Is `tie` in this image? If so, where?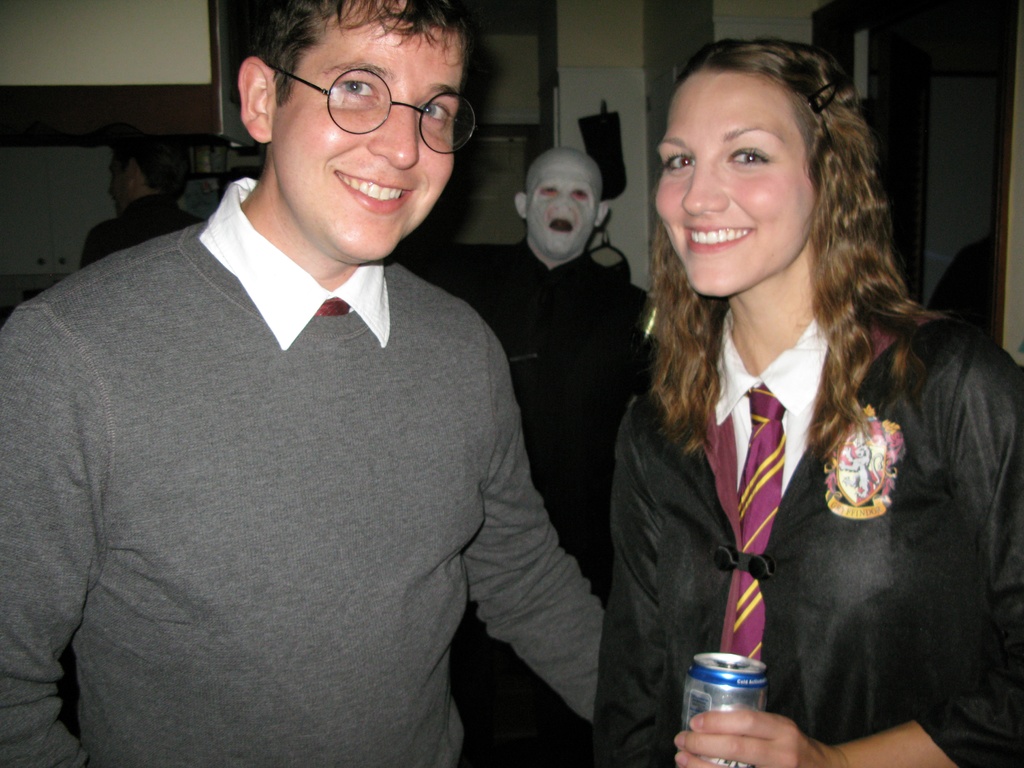
Yes, at (x1=726, y1=381, x2=786, y2=666).
